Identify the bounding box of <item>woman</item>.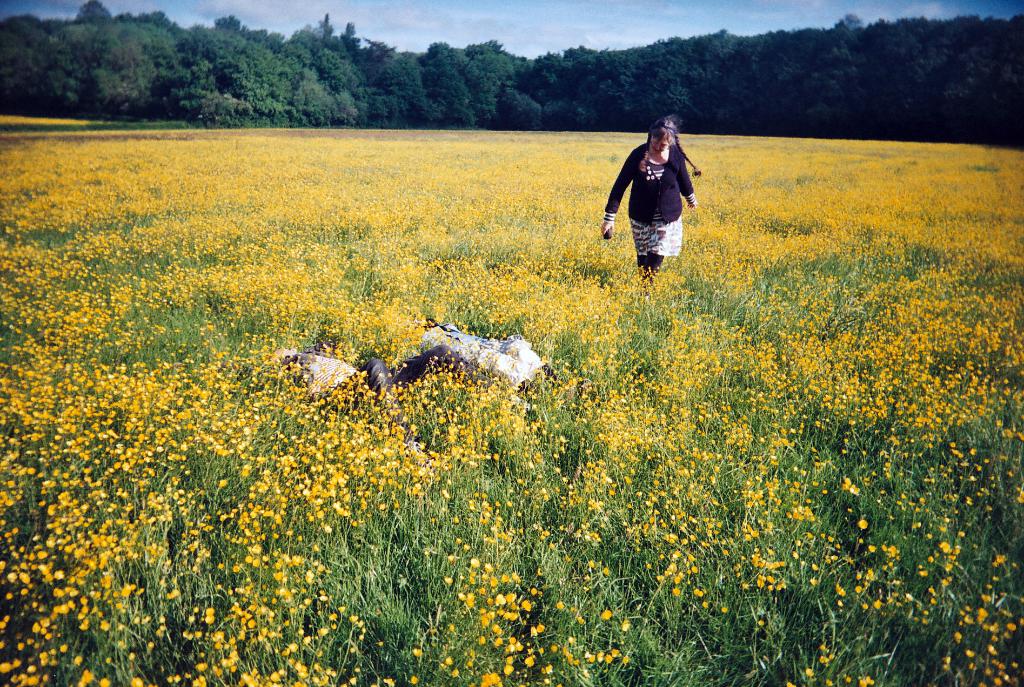
left=610, top=108, right=705, bottom=288.
